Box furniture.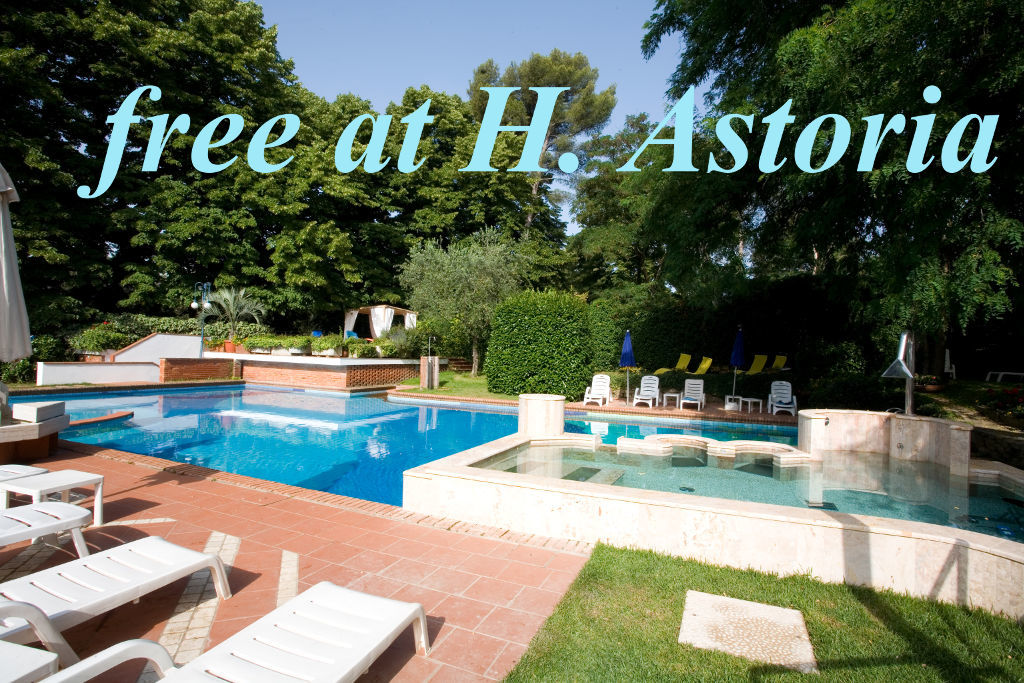
{"x1": 584, "y1": 368, "x2": 611, "y2": 400}.
